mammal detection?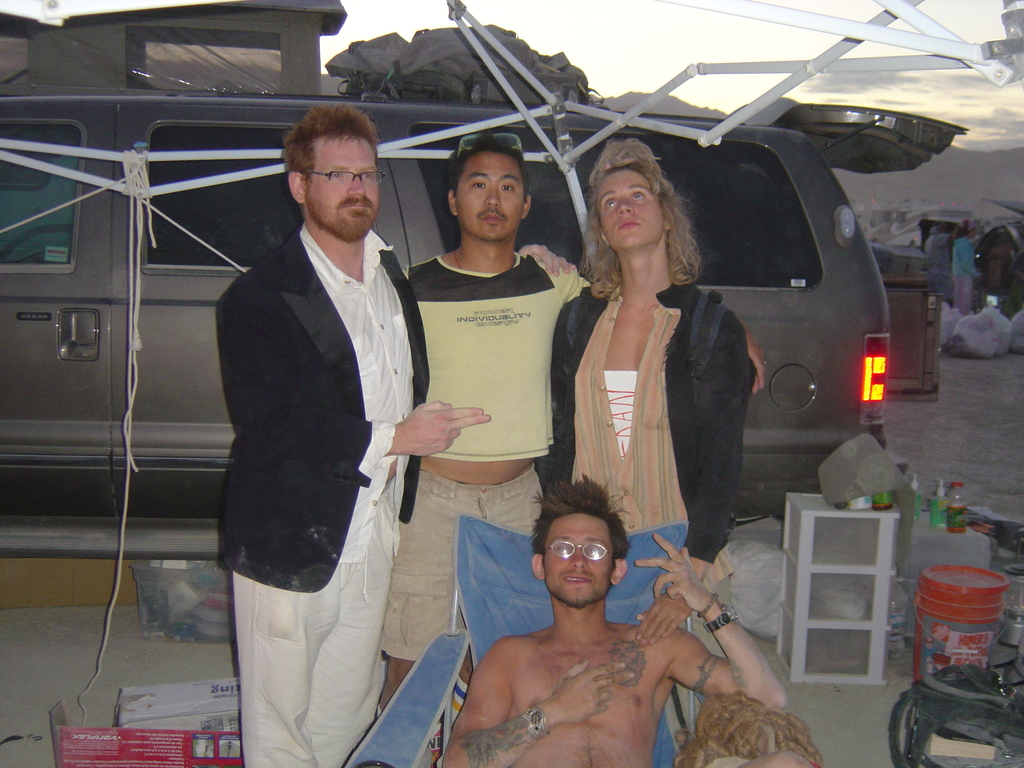
208,97,575,767
